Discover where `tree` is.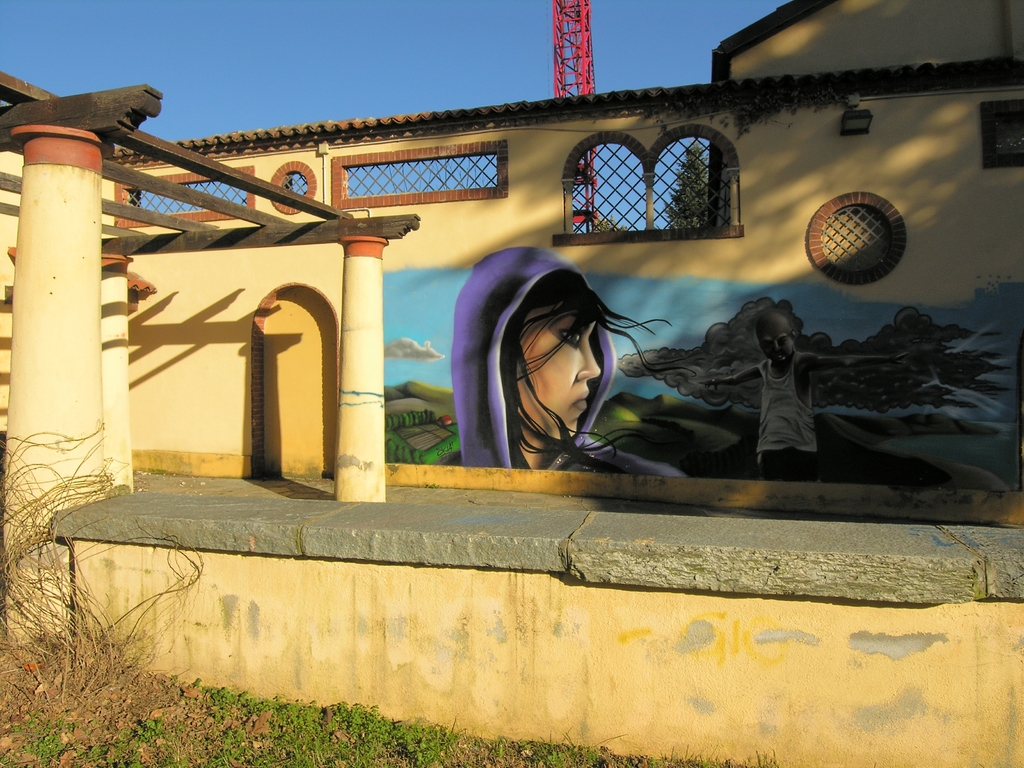
Discovered at [left=671, top=148, right=723, bottom=233].
